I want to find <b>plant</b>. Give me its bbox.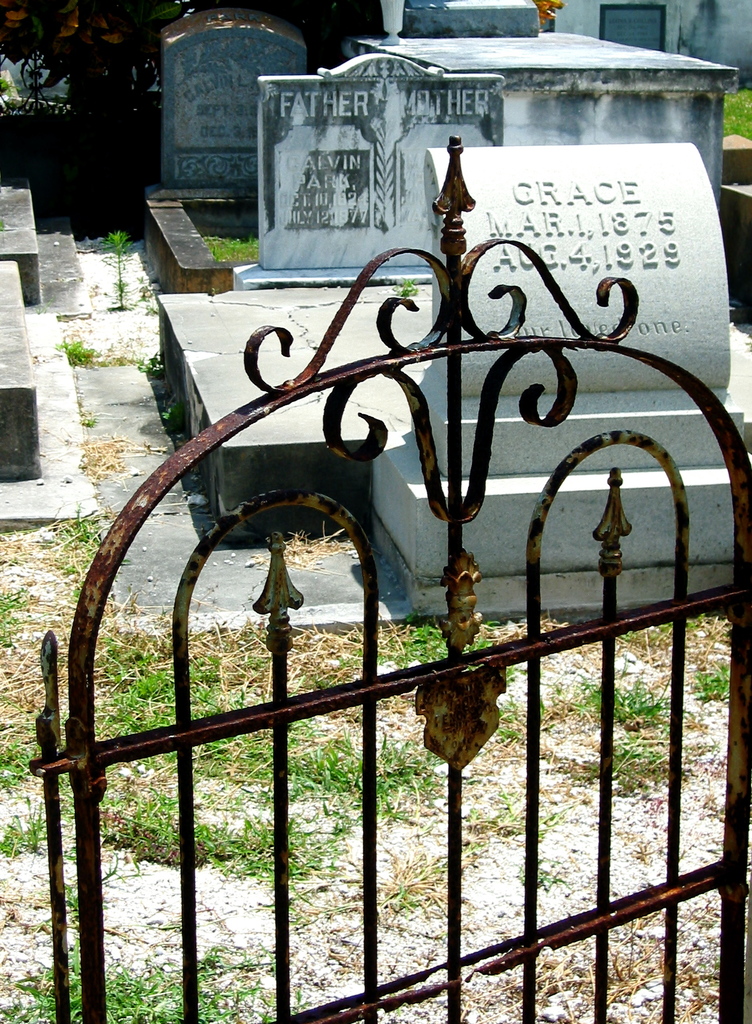
[104, 225, 130, 310].
